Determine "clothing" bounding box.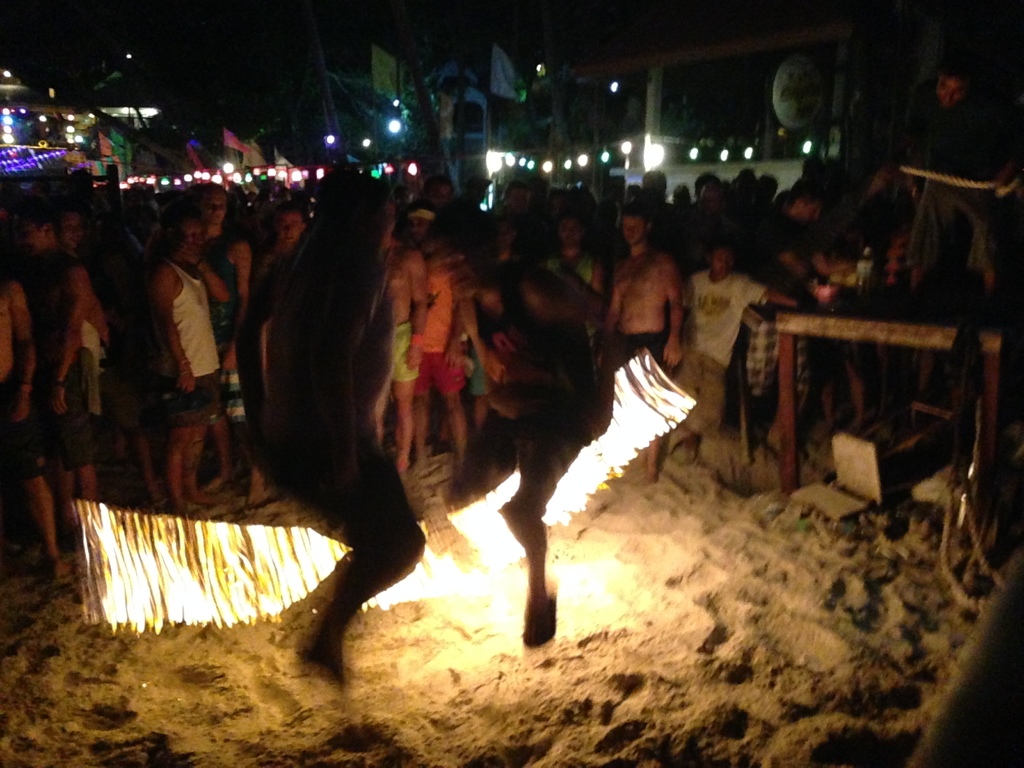
Determined: box=[160, 260, 223, 380].
